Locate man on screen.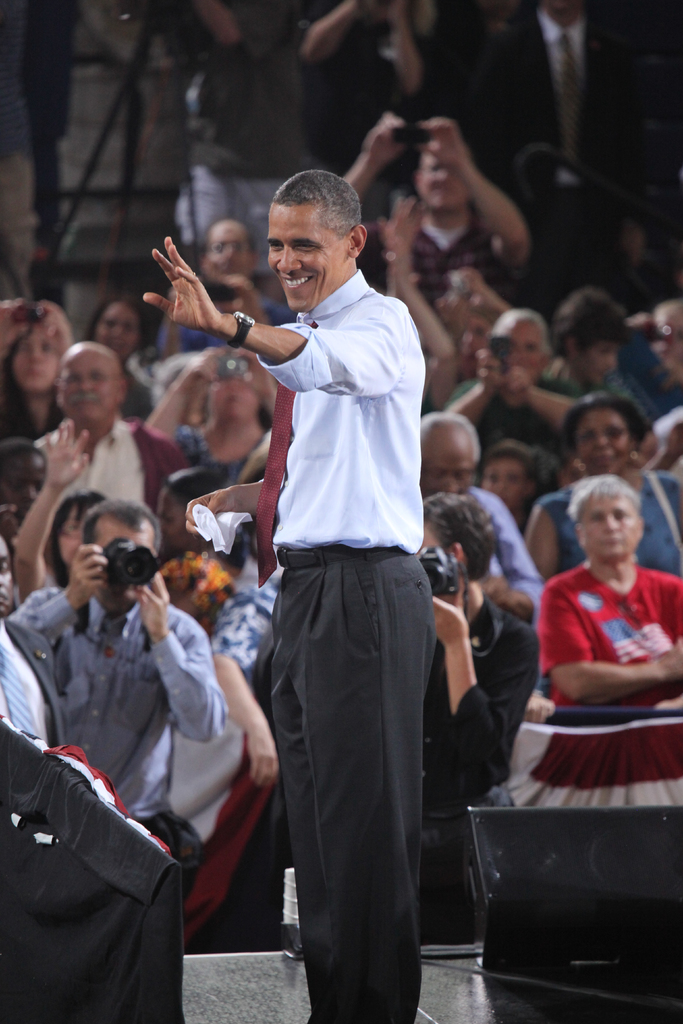
On screen at crop(4, 501, 234, 875).
